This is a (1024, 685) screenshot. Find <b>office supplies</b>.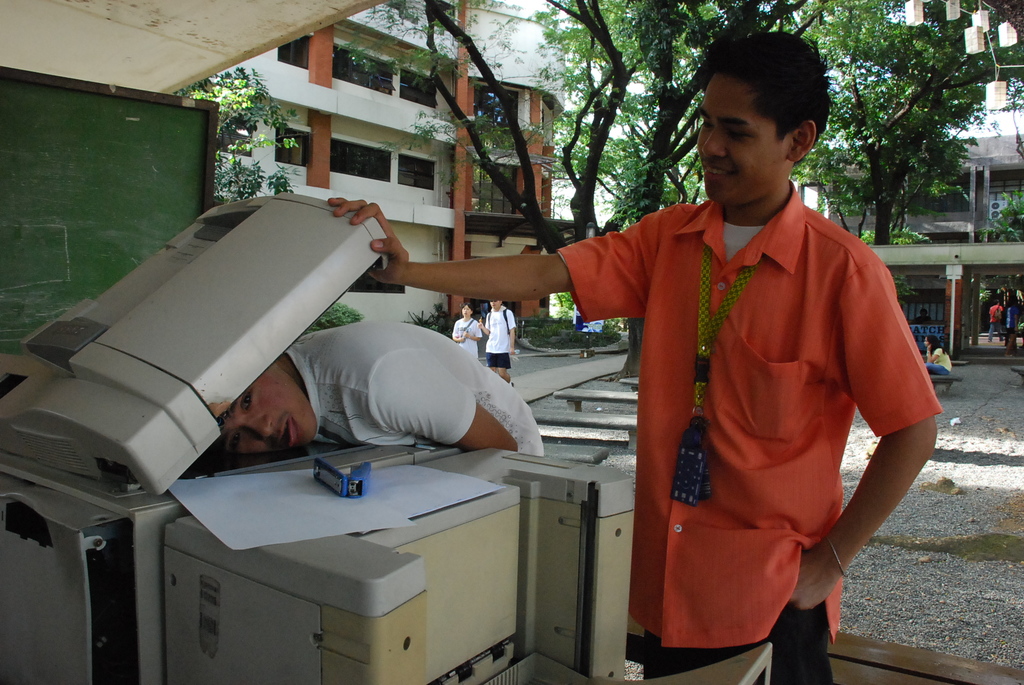
Bounding box: <bbox>4, 436, 641, 684</bbox>.
